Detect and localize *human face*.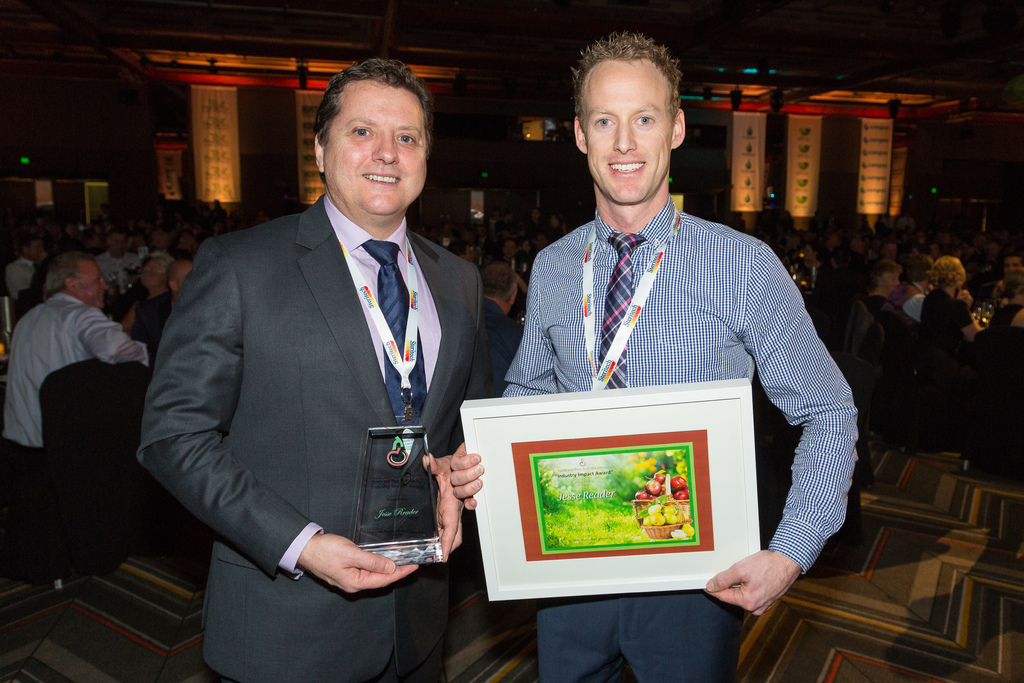
Localized at bbox(579, 60, 675, 202).
